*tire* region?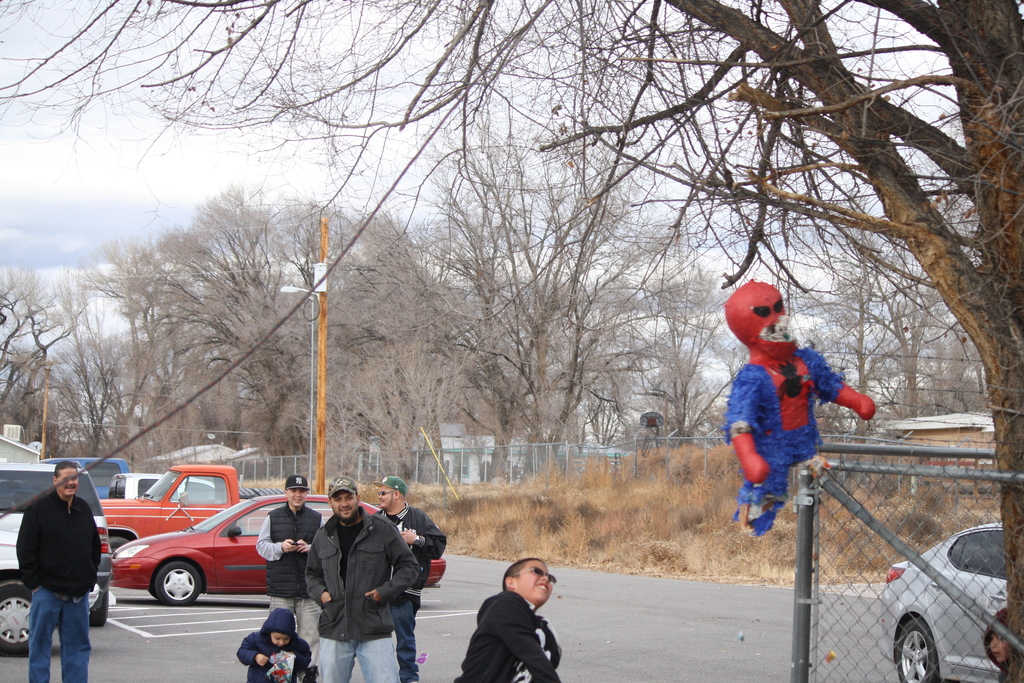
<box>0,580,31,663</box>
